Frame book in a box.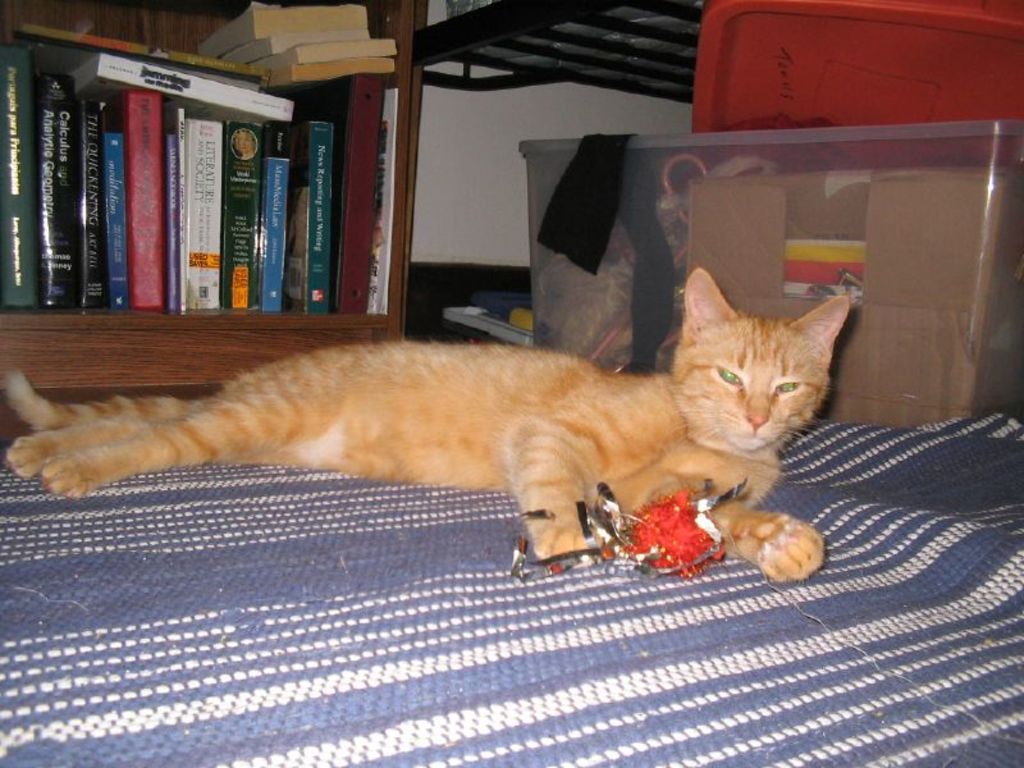
bbox=(114, 84, 170, 312).
